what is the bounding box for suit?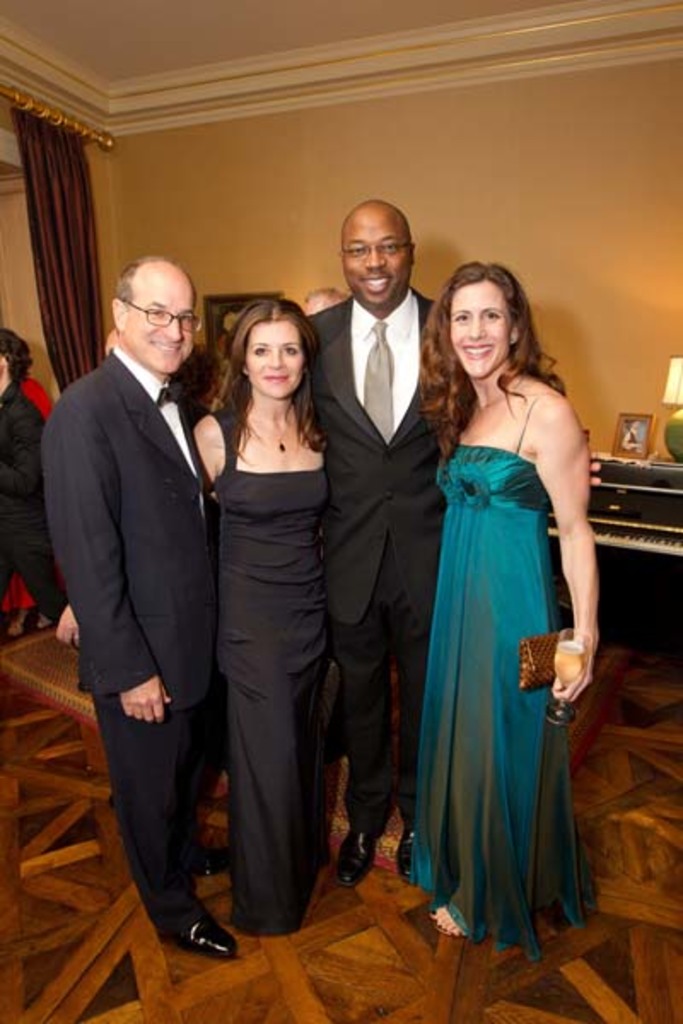
(39,343,224,927).
